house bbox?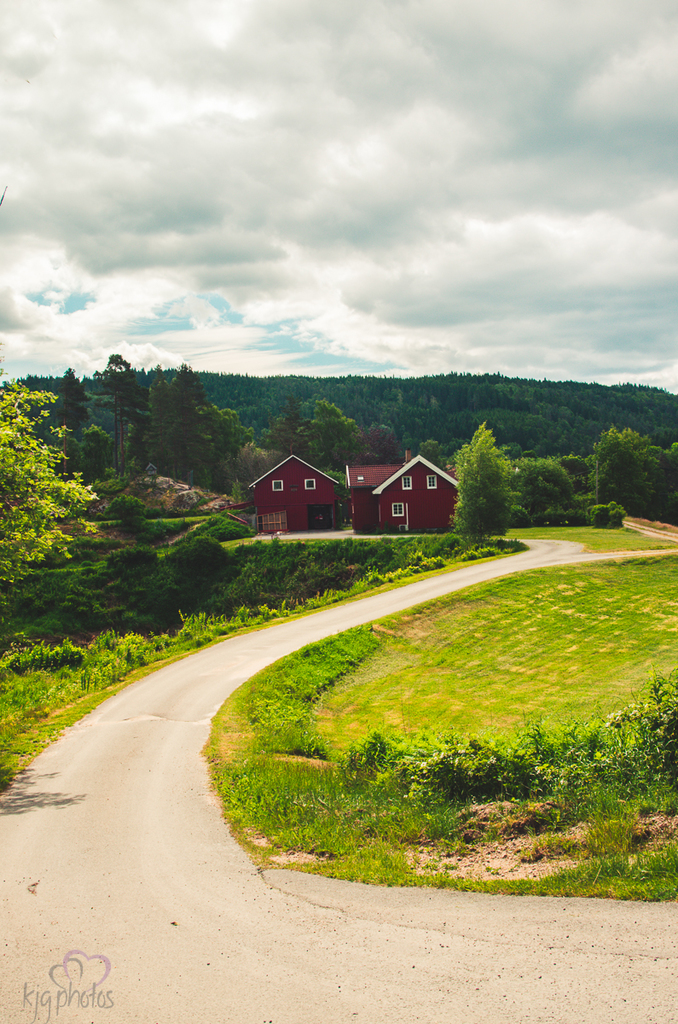
<region>338, 449, 470, 545</region>
